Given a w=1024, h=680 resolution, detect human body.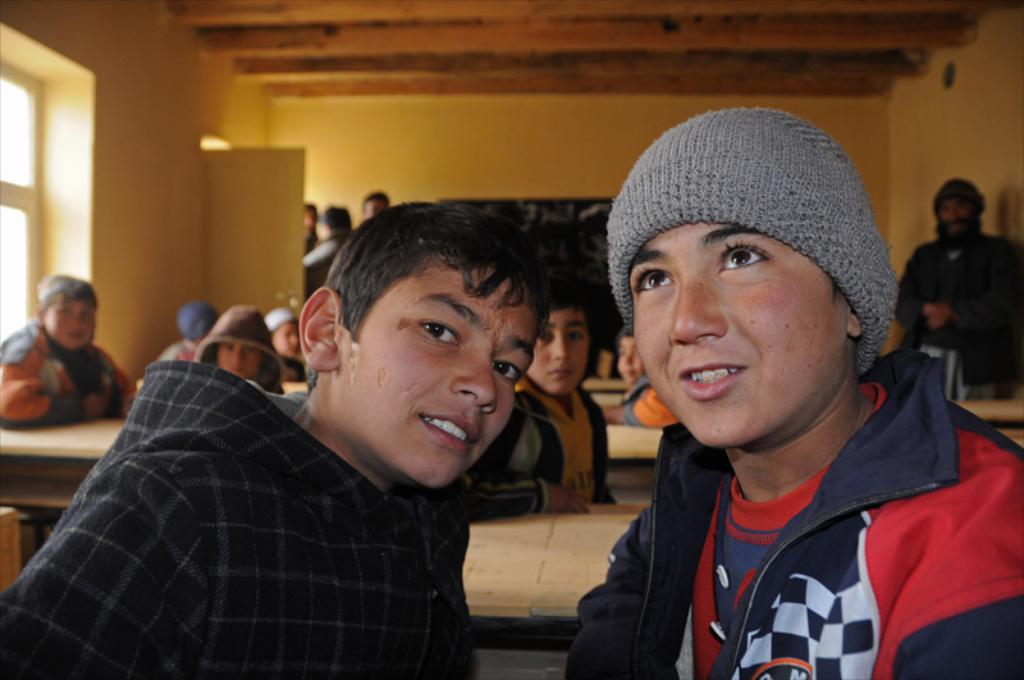
bbox=[566, 102, 1023, 679].
